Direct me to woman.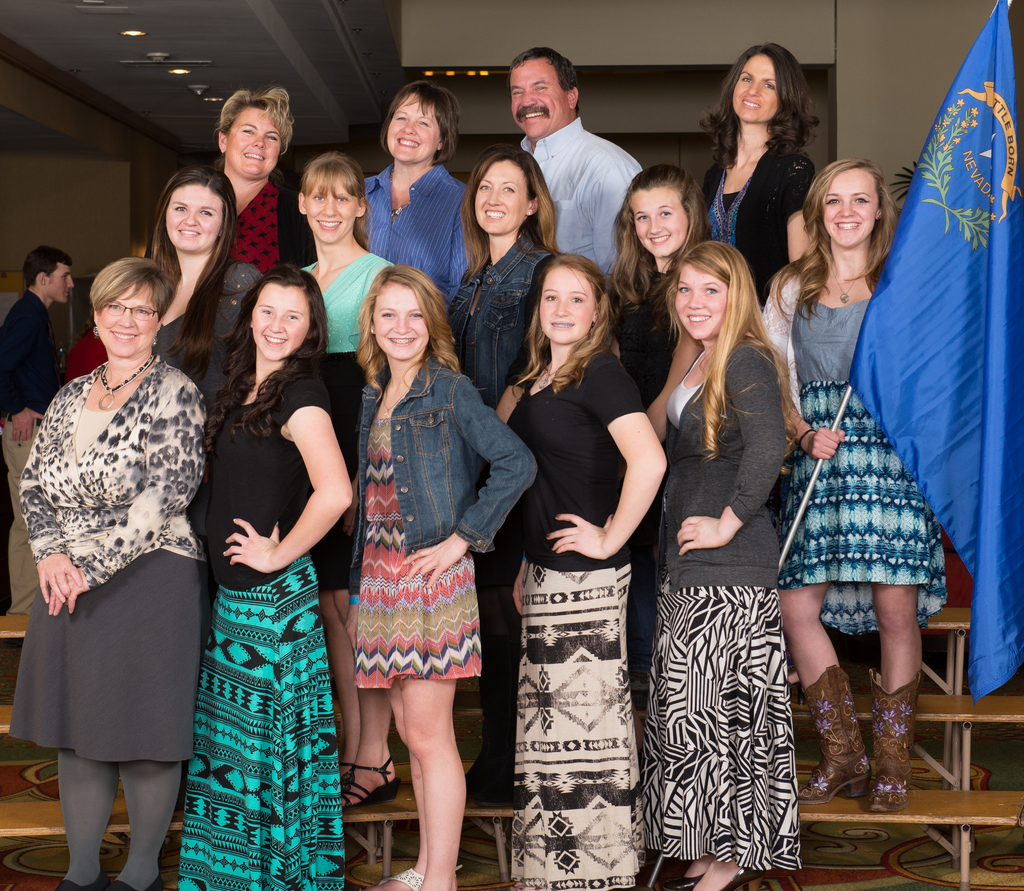
Direction: {"left": 165, "top": 220, "right": 351, "bottom": 890}.
